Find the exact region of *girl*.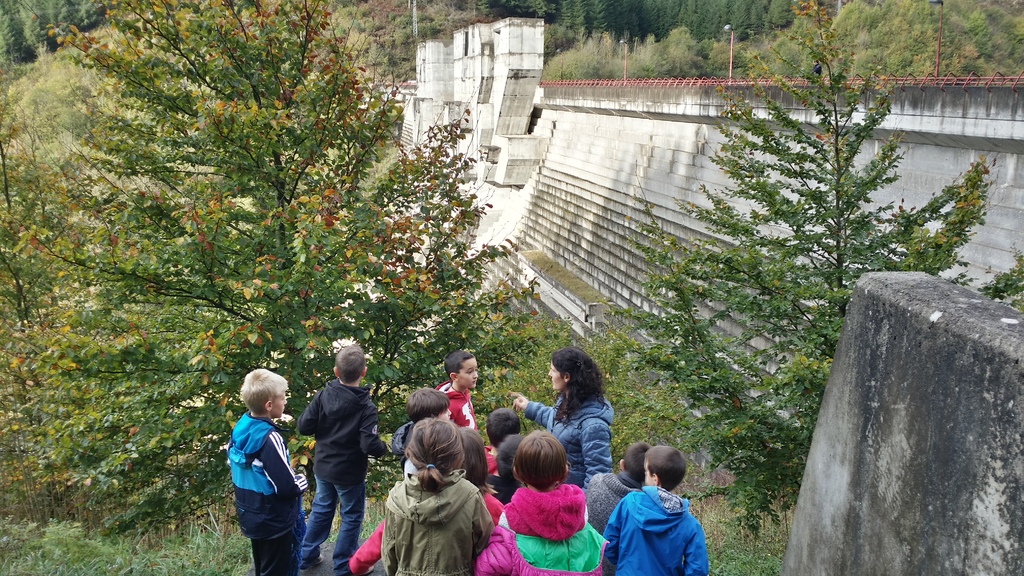
Exact region: x1=380, y1=419, x2=490, y2=575.
